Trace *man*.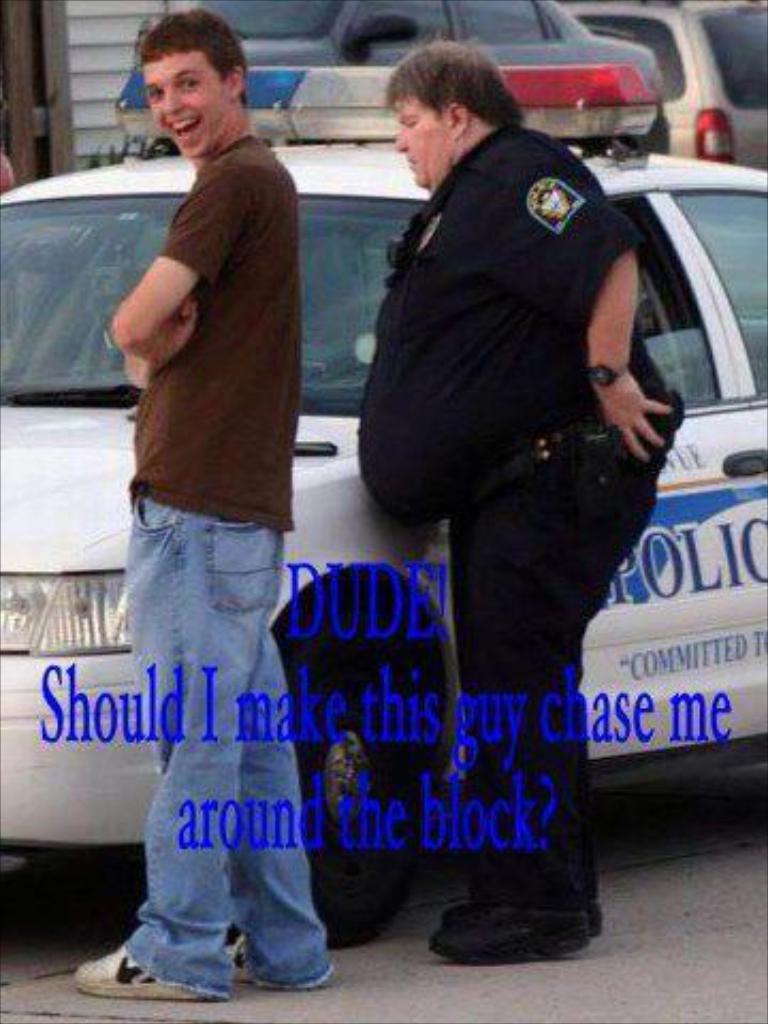
Traced to 356:32:689:969.
